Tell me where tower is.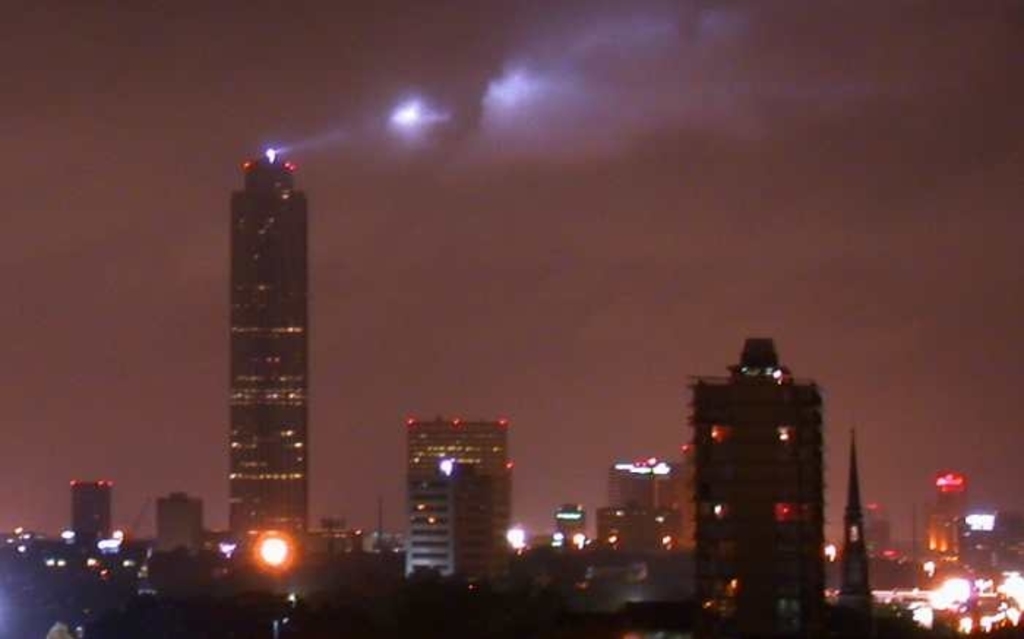
tower is at <region>834, 417, 886, 605</region>.
